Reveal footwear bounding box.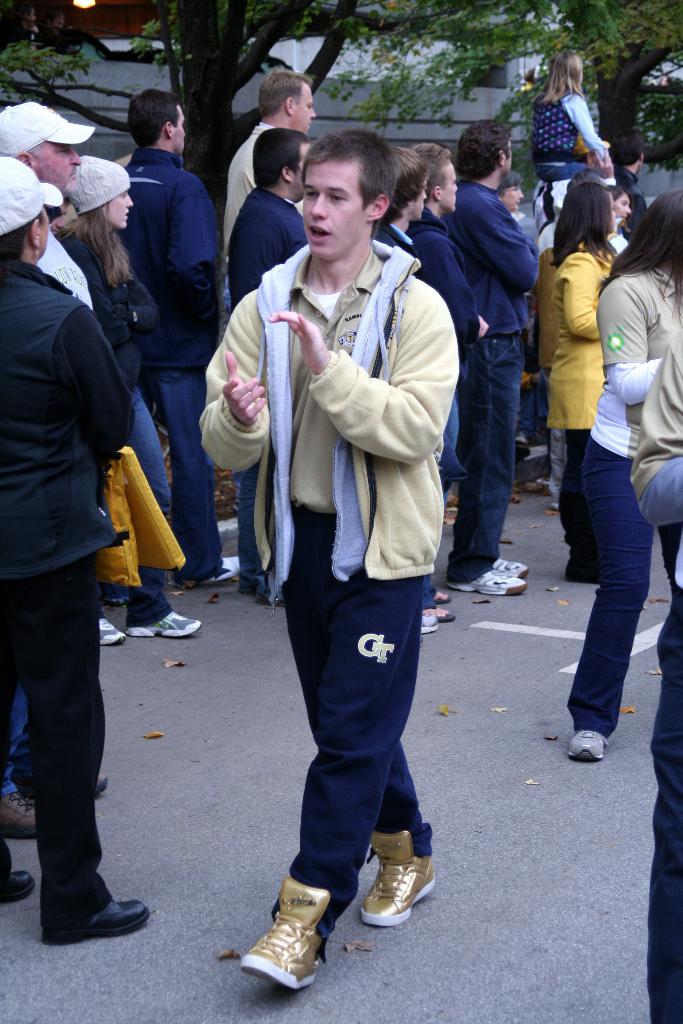
Revealed: (left=15, top=756, right=115, bottom=800).
